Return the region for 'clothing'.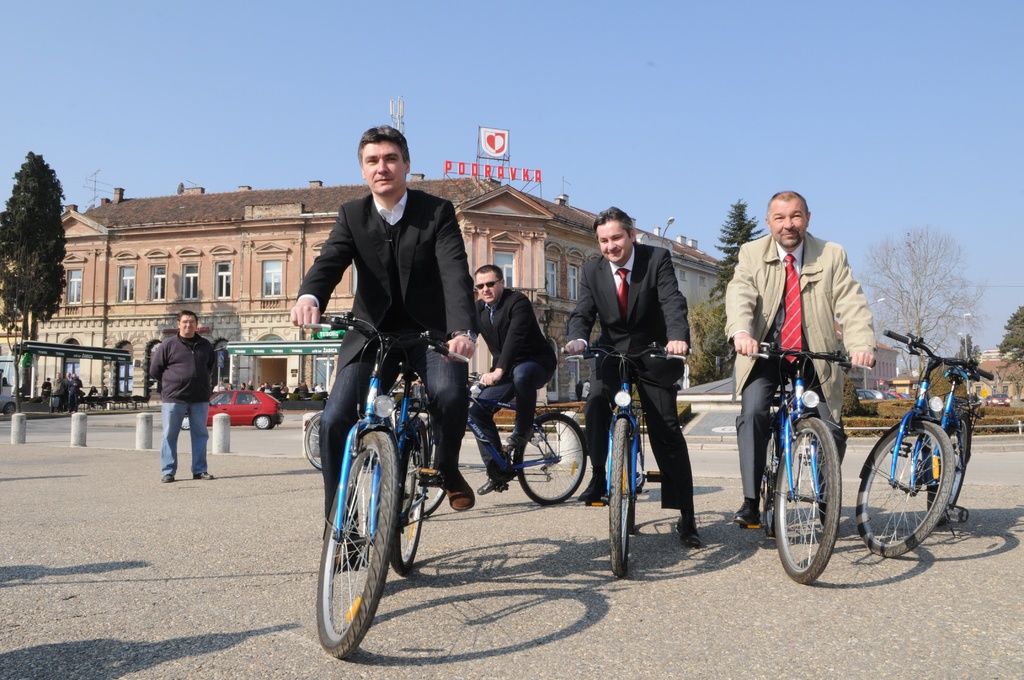
<bbox>292, 191, 477, 549</bbox>.
